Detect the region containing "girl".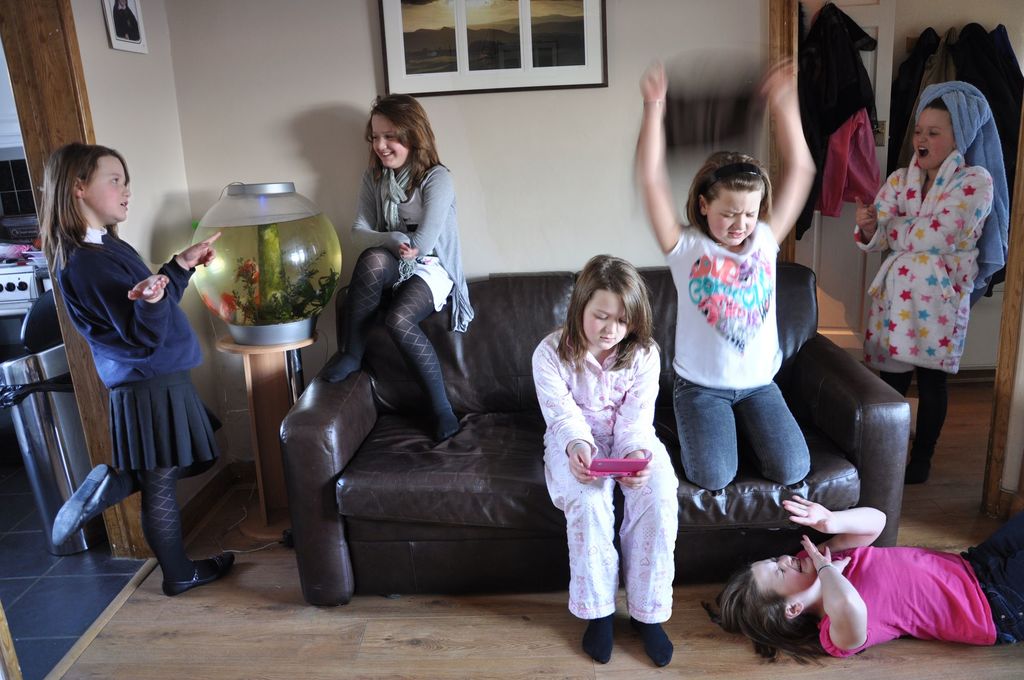
[312, 99, 460, 447].
